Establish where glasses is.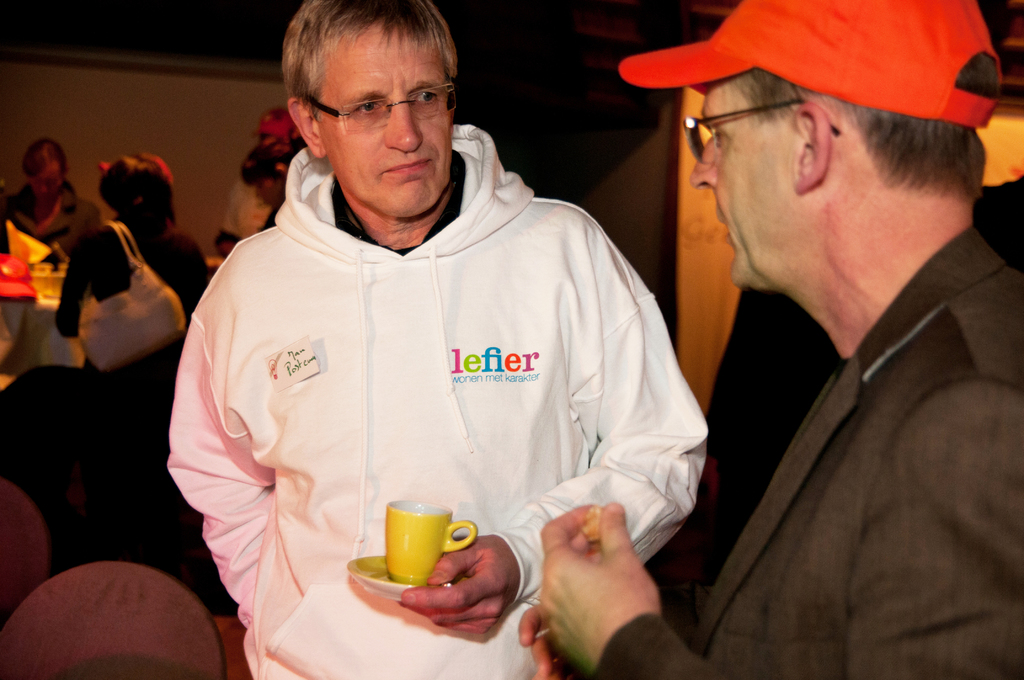
Established at (x1=682, y1=97, x2=844, y2=166).
